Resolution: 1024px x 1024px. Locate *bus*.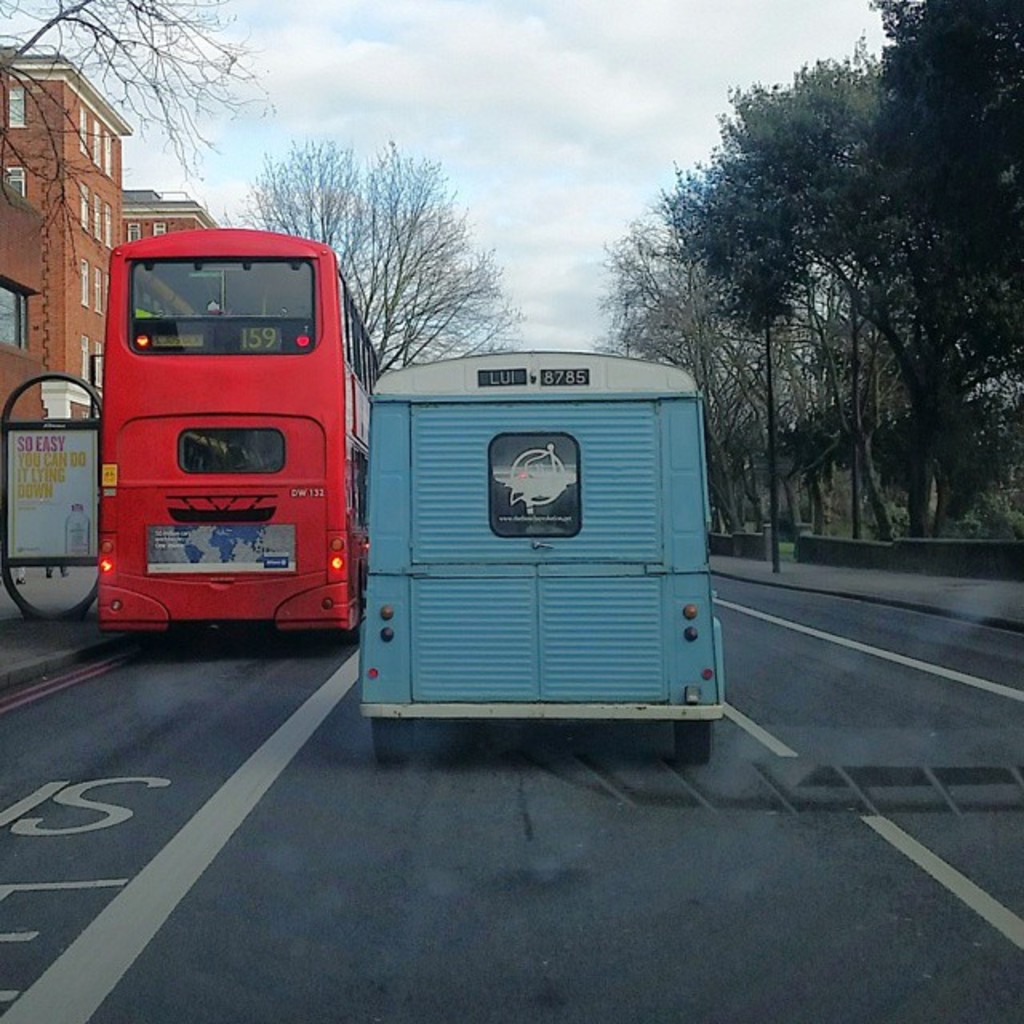
pyautogui.locateOnScreen(357, 350, 725, 755).
